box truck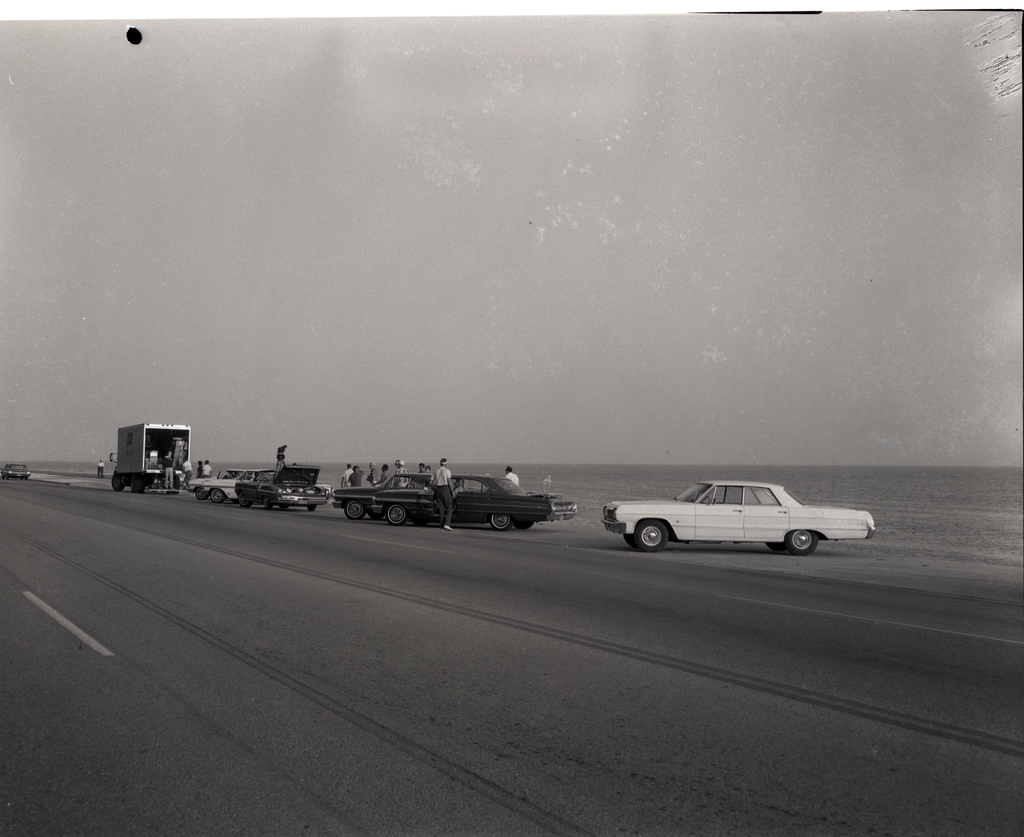
[x1=232, y1=470, x2=332, y2=516]
